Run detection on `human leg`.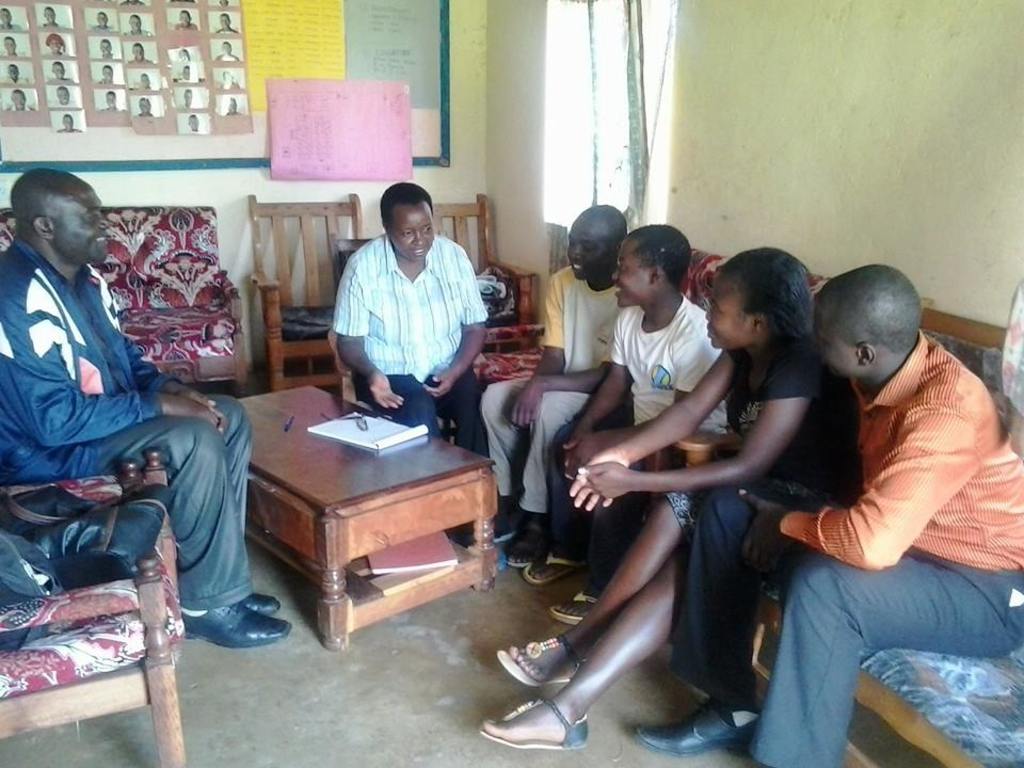
Result: <box>477,499,689,753</box>.
